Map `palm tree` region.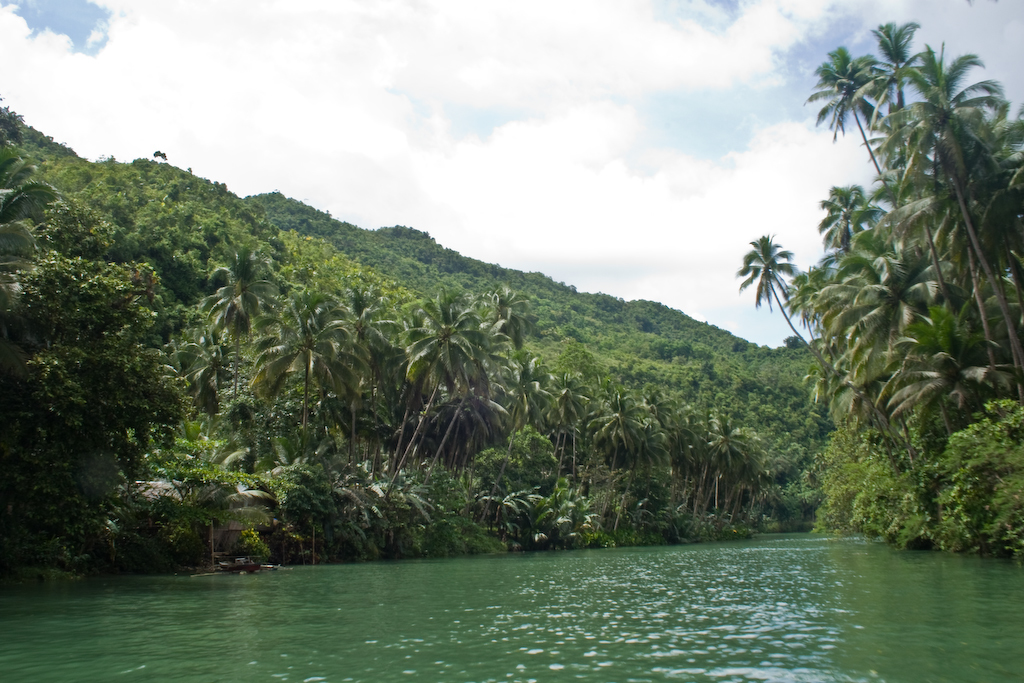
Mapped to 986,163,1023,335.
